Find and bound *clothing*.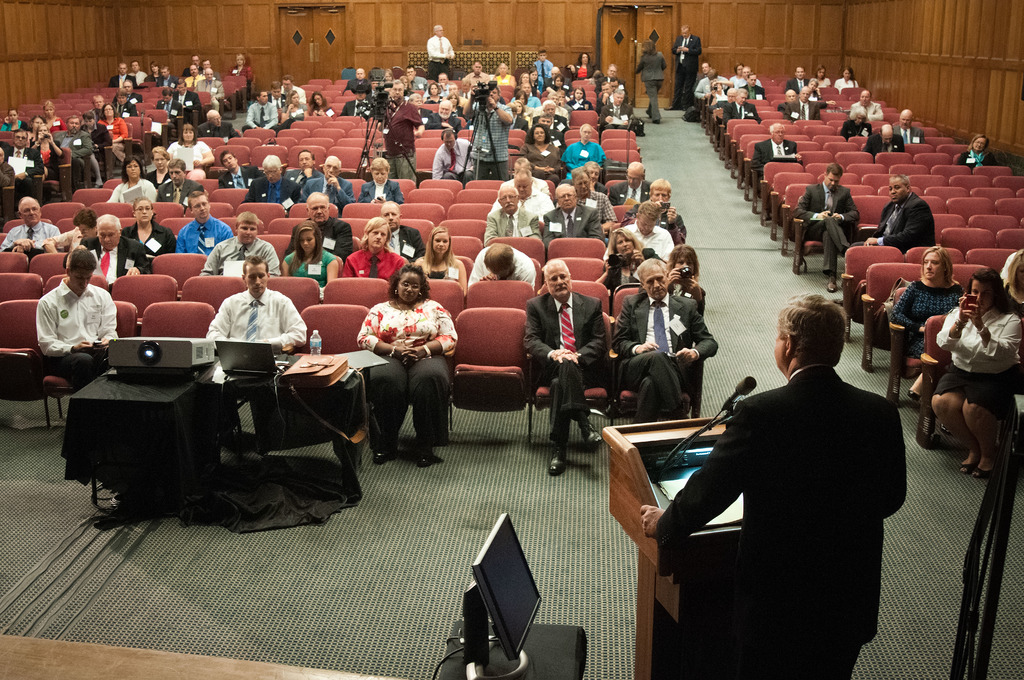
Bound: 613/282/723/420.
